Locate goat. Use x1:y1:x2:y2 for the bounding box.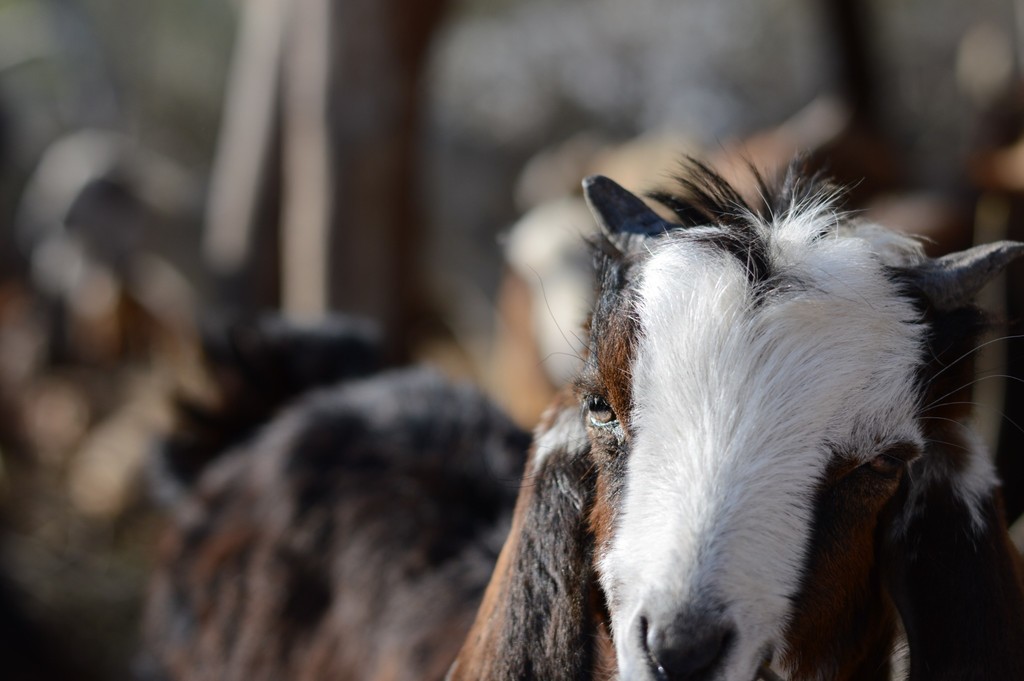
452:166:1023:680.
